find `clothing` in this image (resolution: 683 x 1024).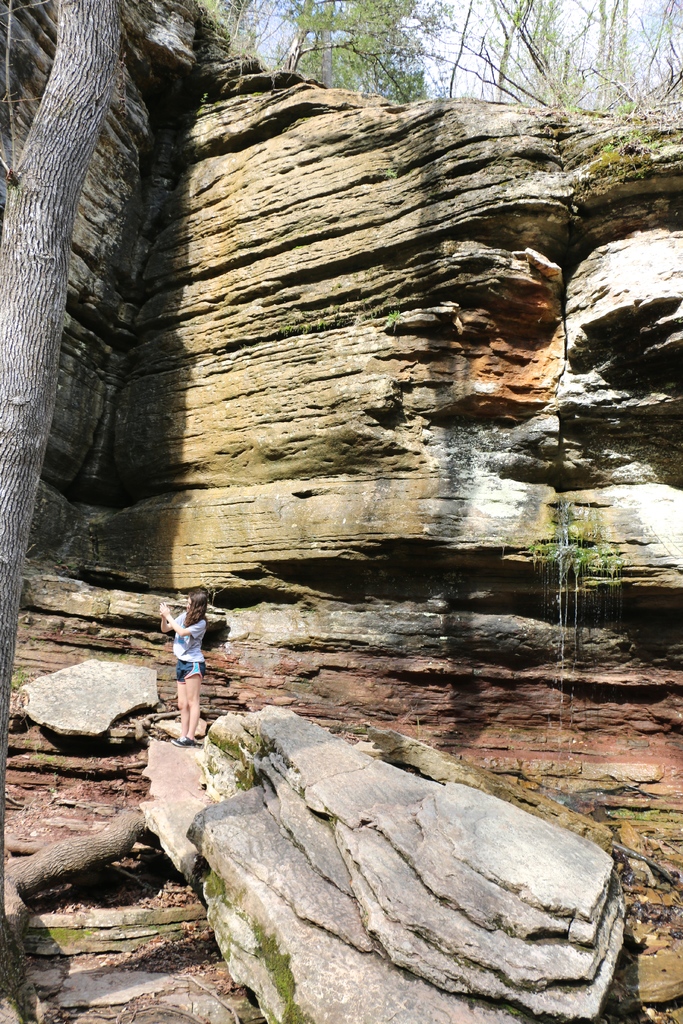
rect(170, 615, 206, 664).
